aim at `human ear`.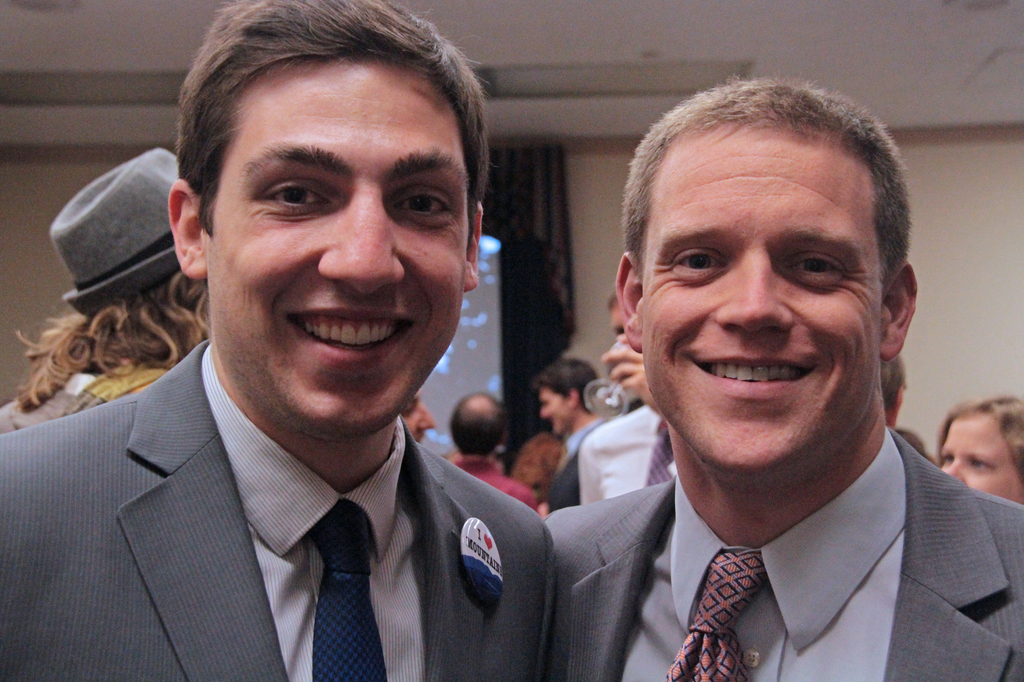
Aimed at (left=569, top=384, right=575, bottom=406).
